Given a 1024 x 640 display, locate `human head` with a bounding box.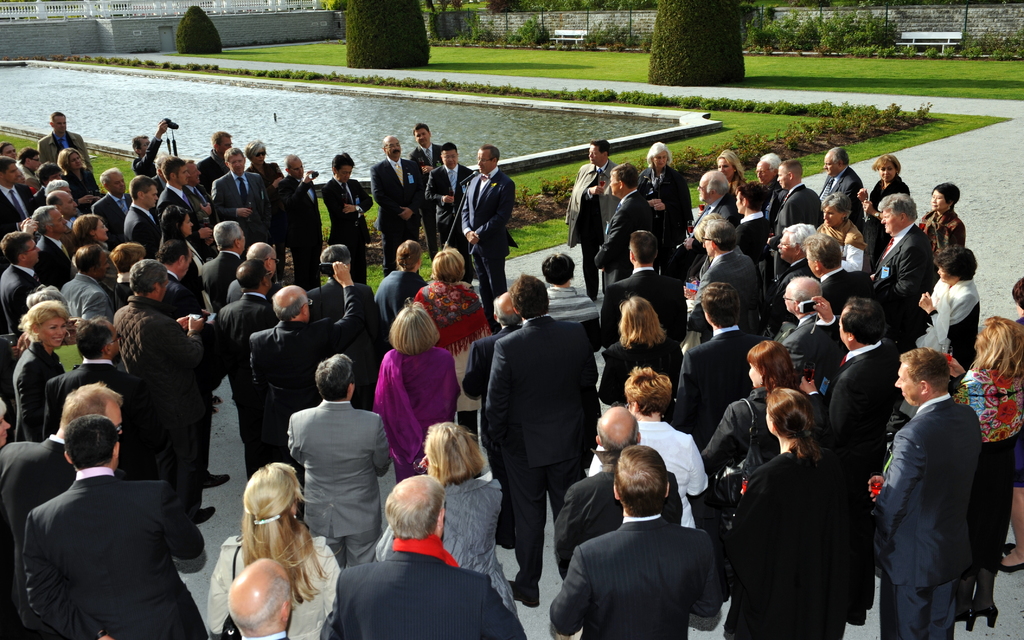
Located: 46,190,75,216.
